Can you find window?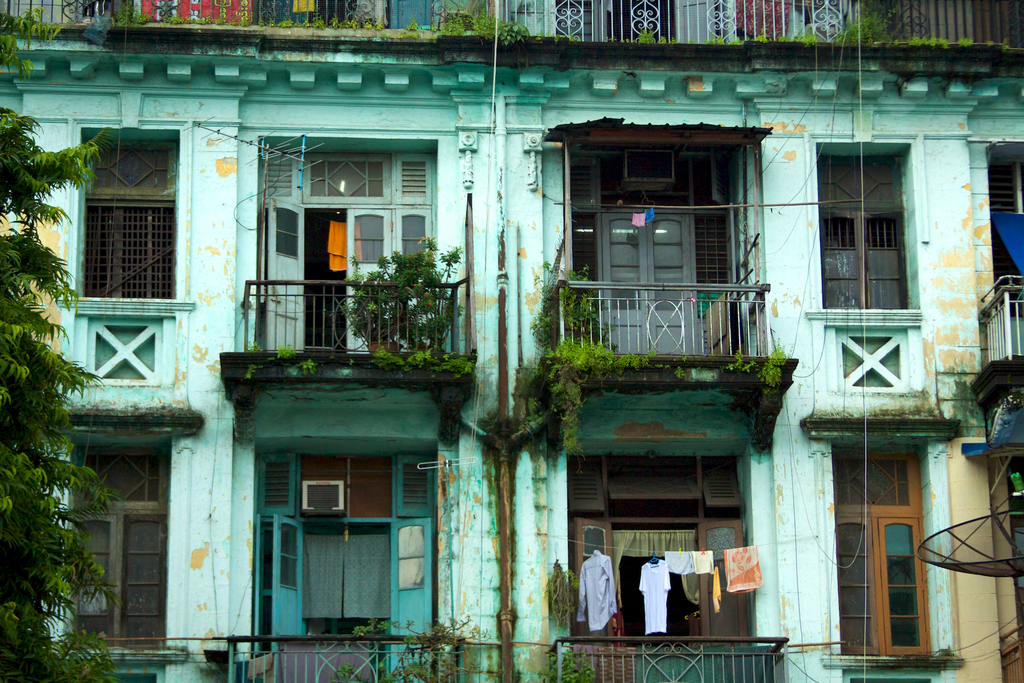
Yes, bounding box: rect(815, 136, 918, 320).
